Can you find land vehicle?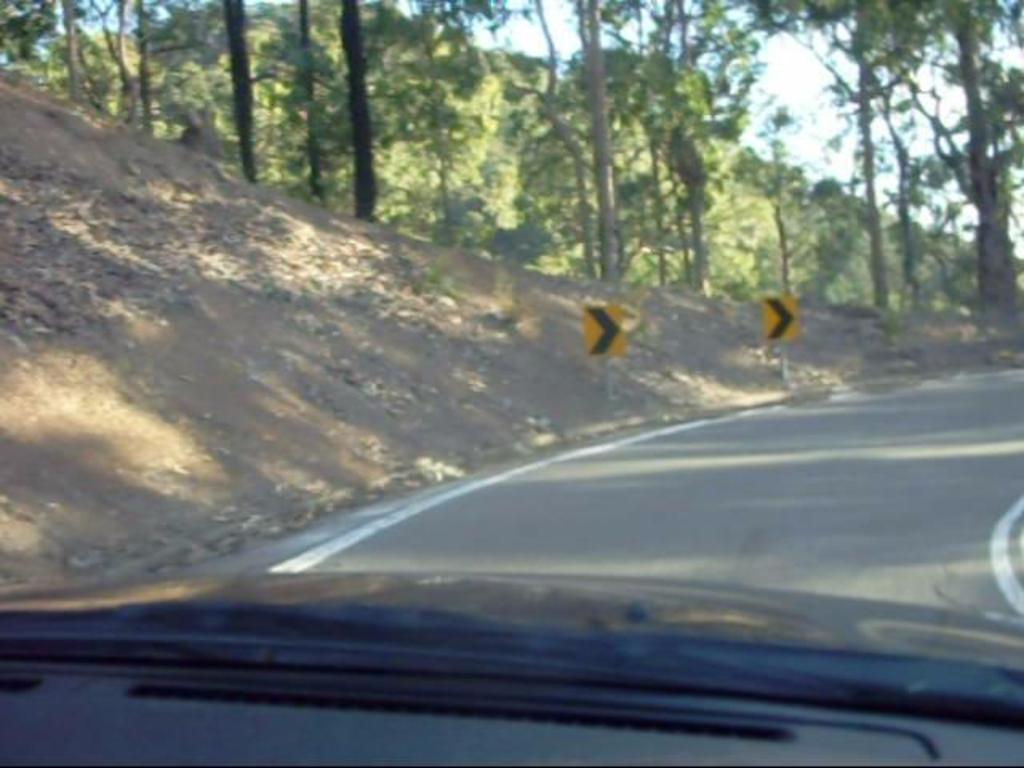
Yes, bounding box: [0,550,1022,766].
